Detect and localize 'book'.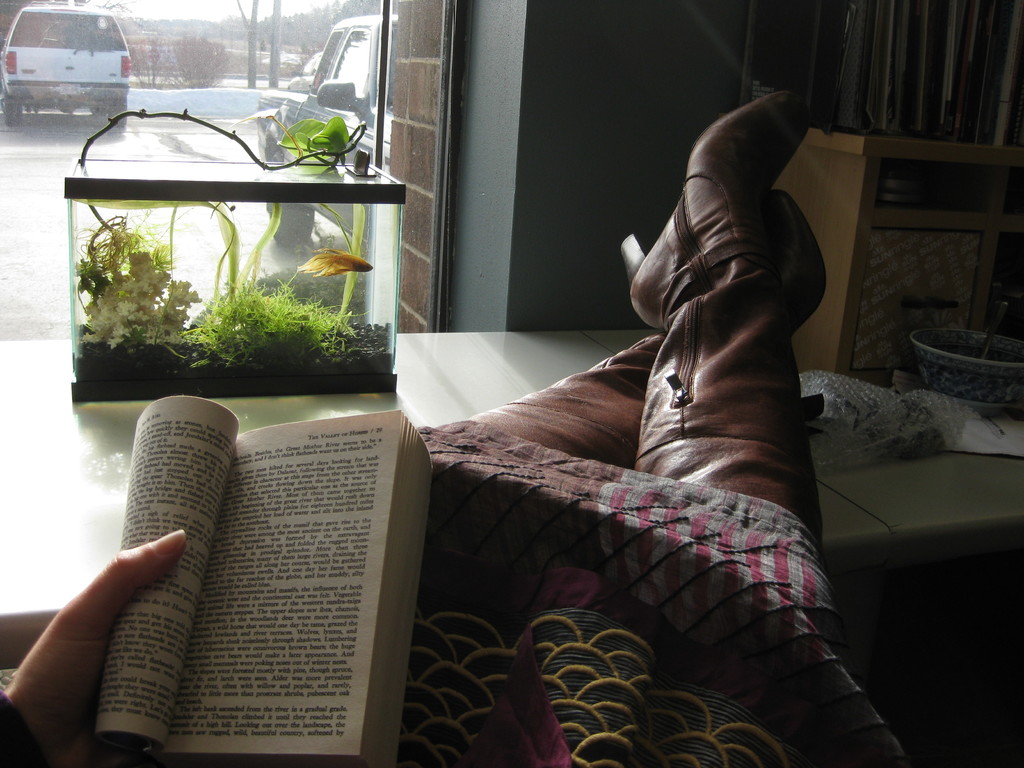
Localized at Rect(68, 381, 447, 760).
